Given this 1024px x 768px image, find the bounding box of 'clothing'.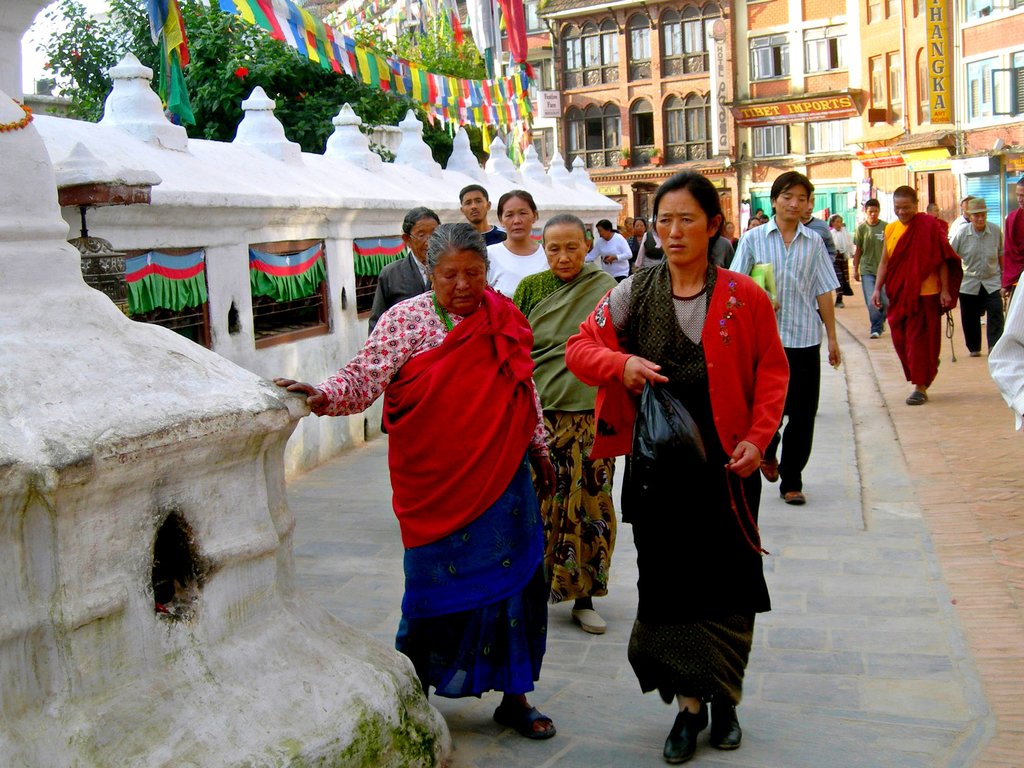
[left=886, top=212, right=964, bottom=384].
